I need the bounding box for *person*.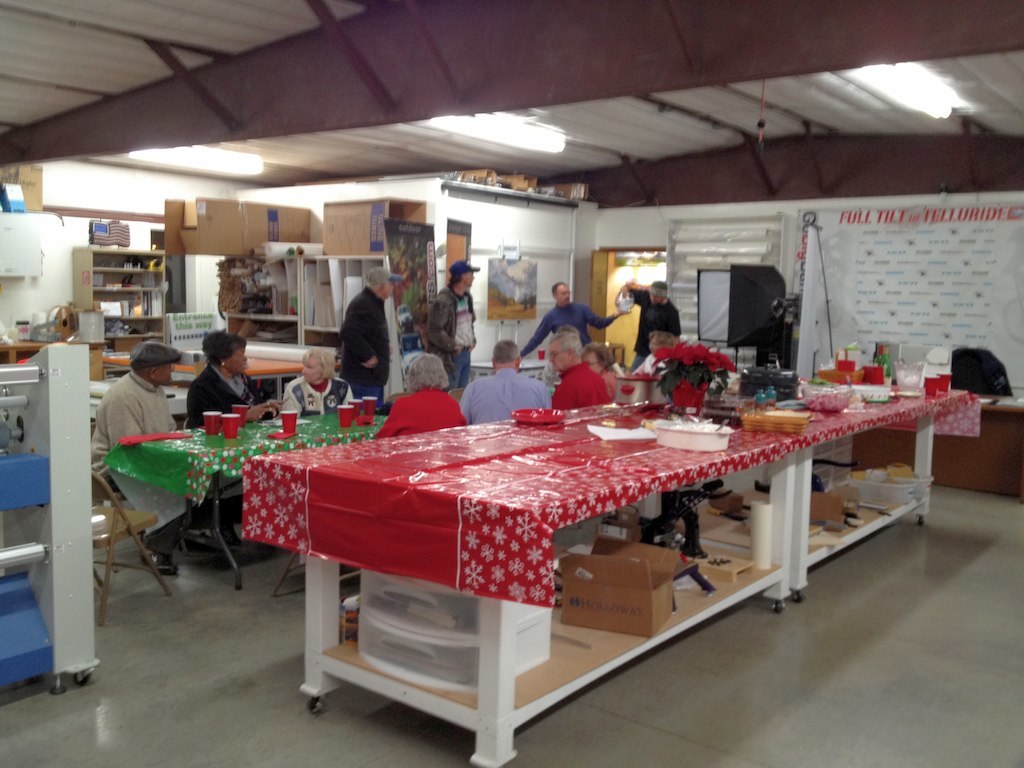
Here it is: <bbox>461, 340, 549, 426</bbox>.
